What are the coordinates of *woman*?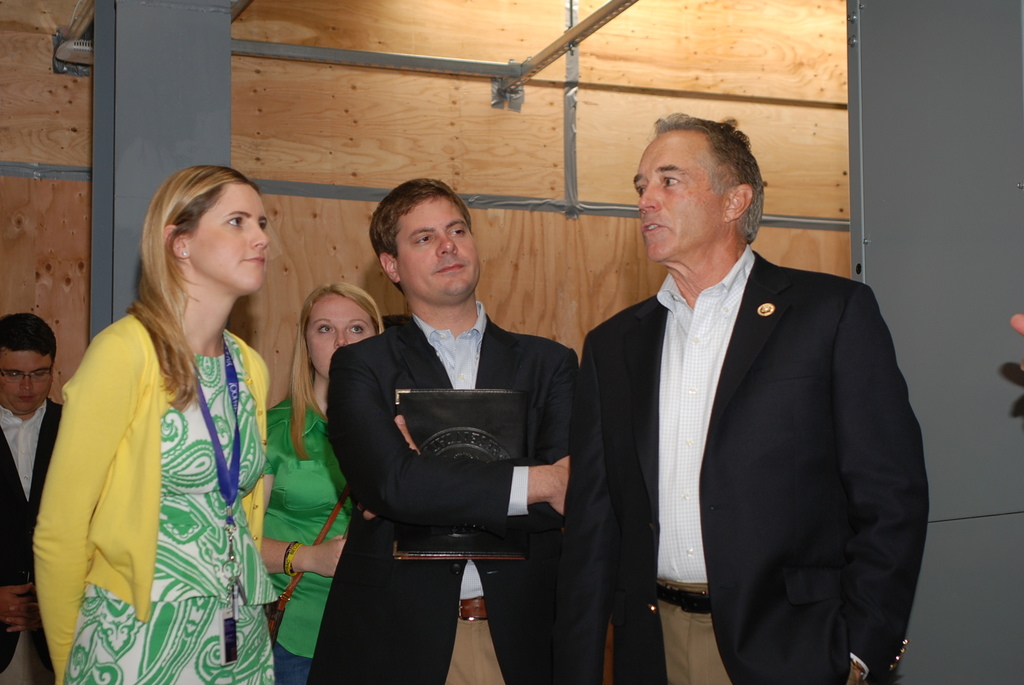
crop(29, 156, 303, 684).
